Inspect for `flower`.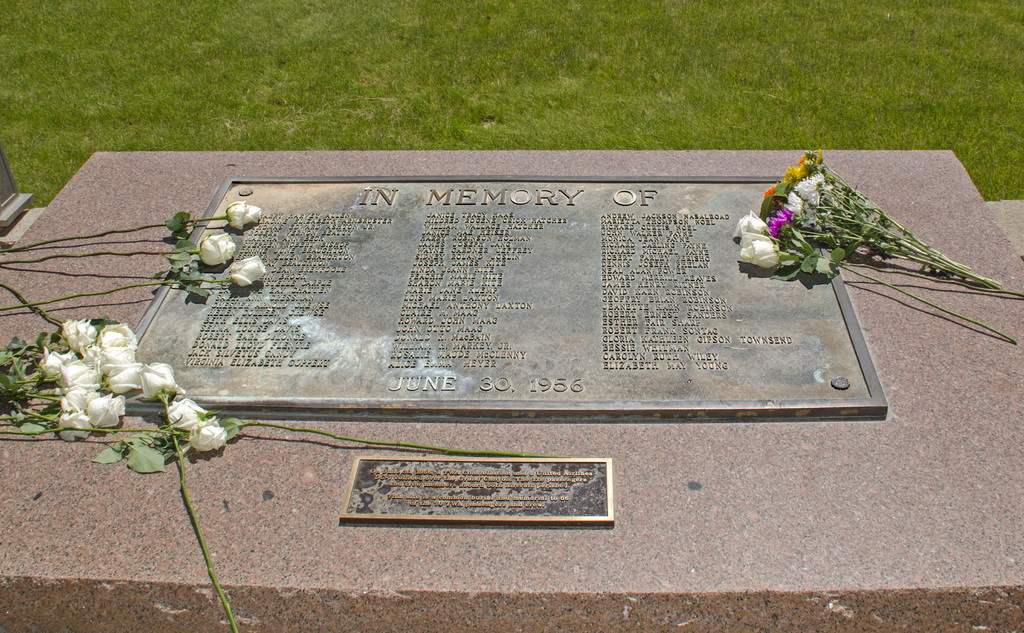
Inspection: <box>778,190,806,219</box>.
